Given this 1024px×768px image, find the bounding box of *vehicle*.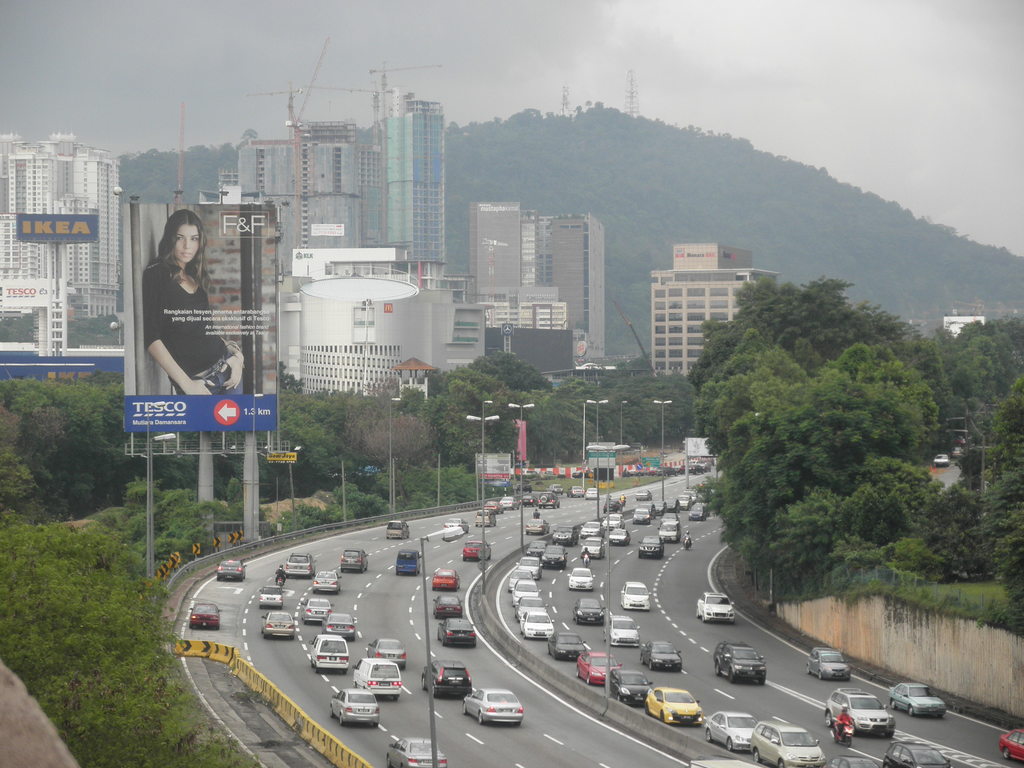
bbox=[580, 653, 620, 686].
